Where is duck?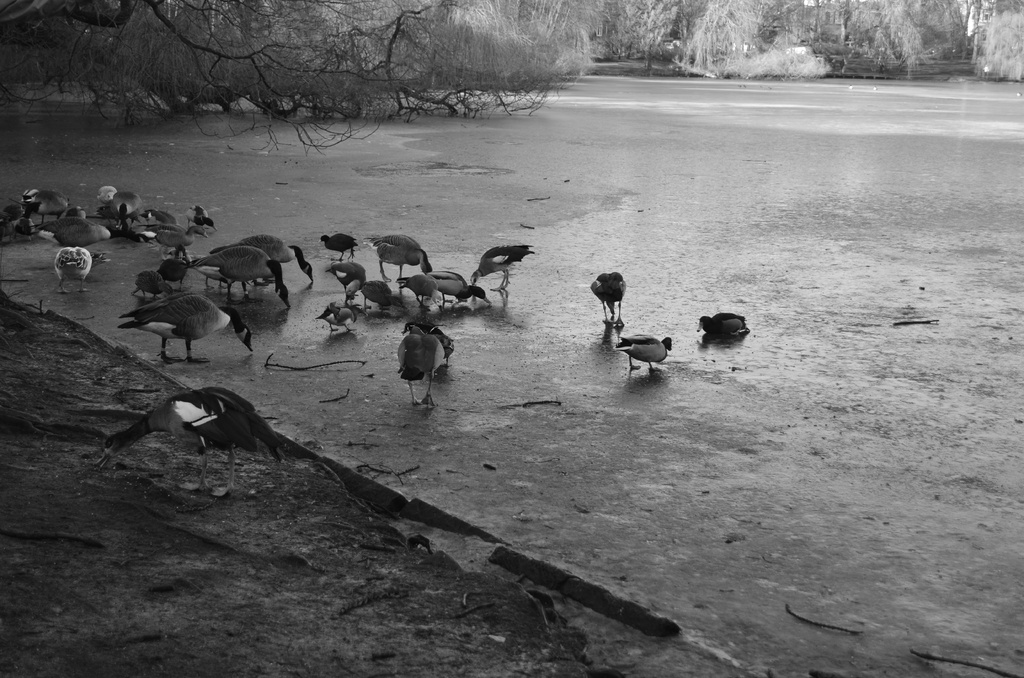
211,235,315,284.
